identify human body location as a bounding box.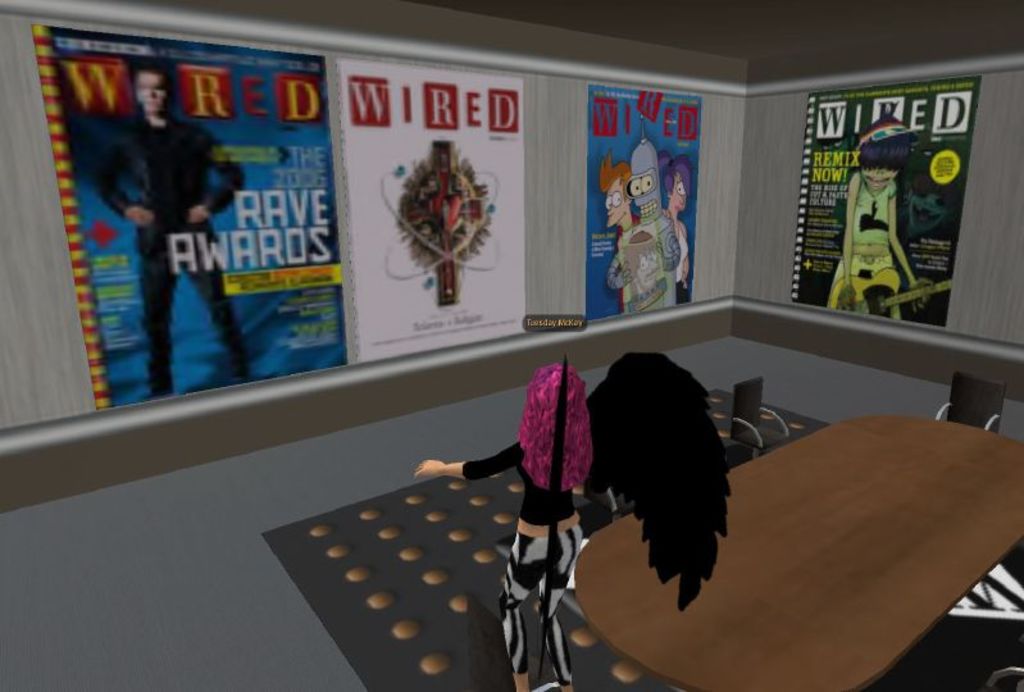
BBox(90, 118, 245, 401).
